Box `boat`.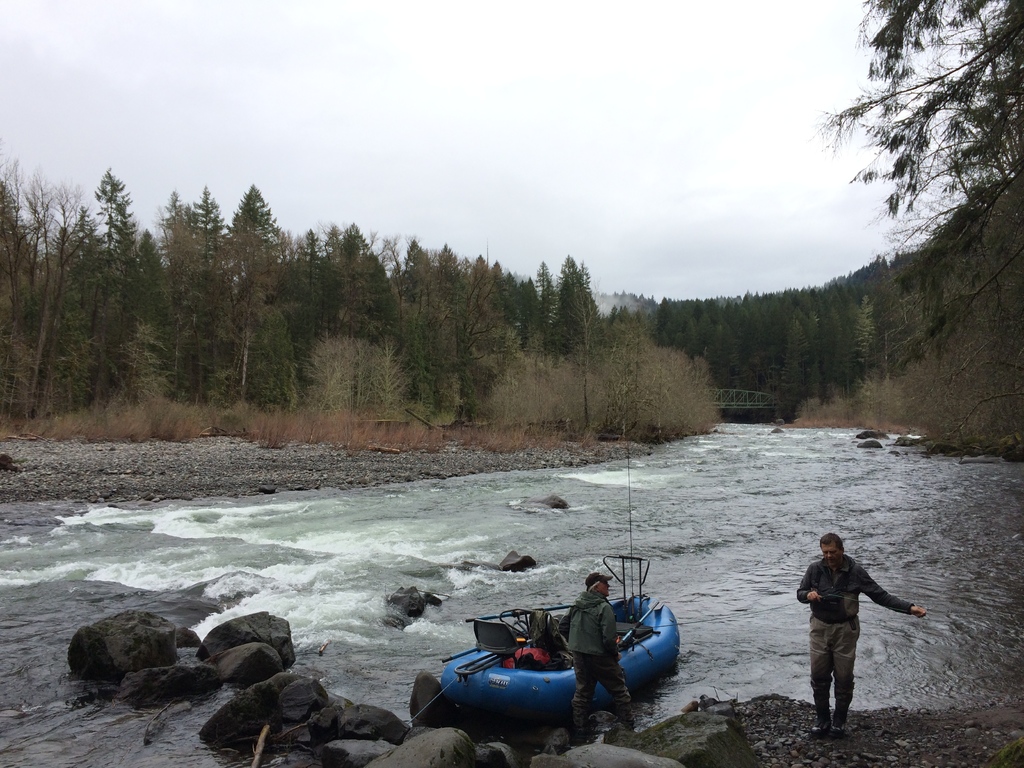
[436,447,678,718].
